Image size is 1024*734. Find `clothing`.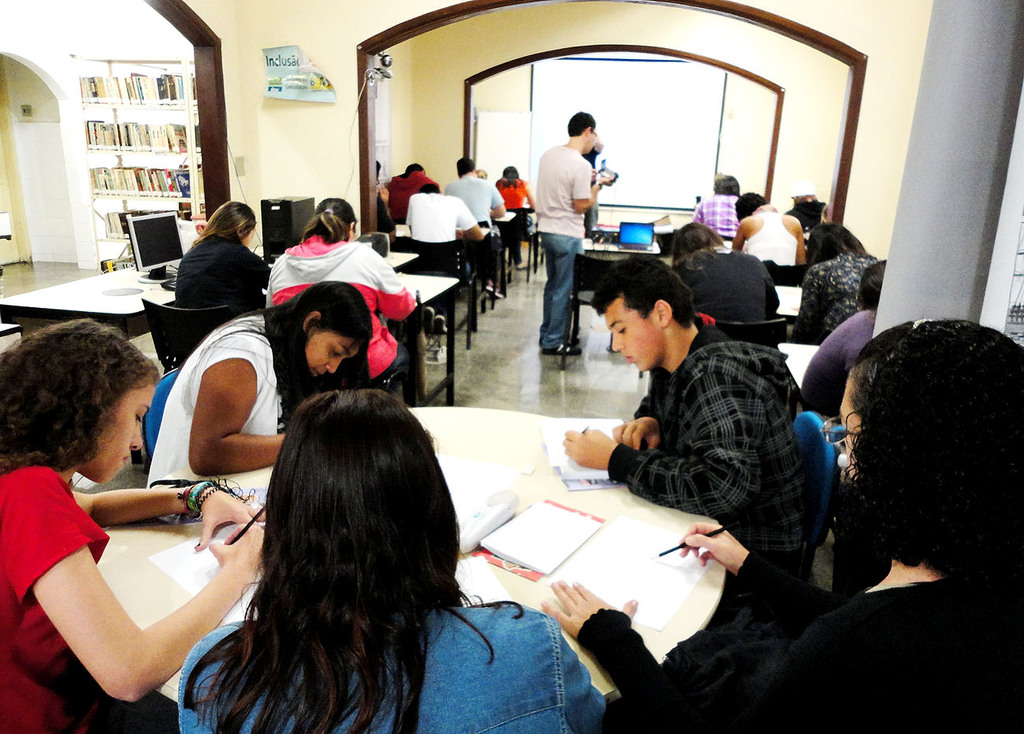
152 318 283 506.
